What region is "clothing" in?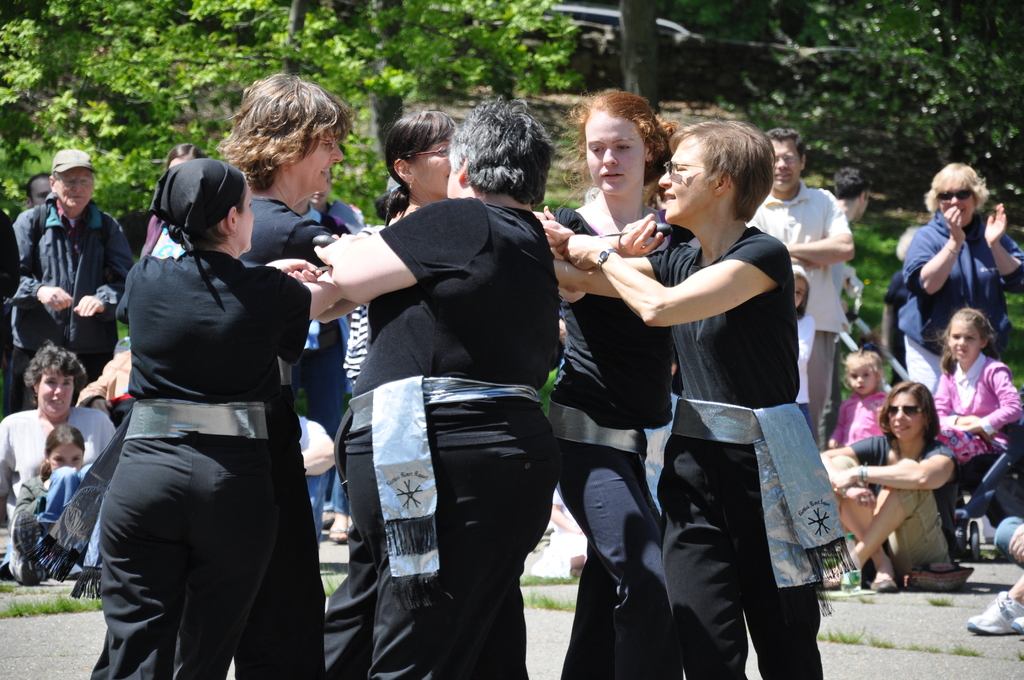
929, 348, 1023, 538.
